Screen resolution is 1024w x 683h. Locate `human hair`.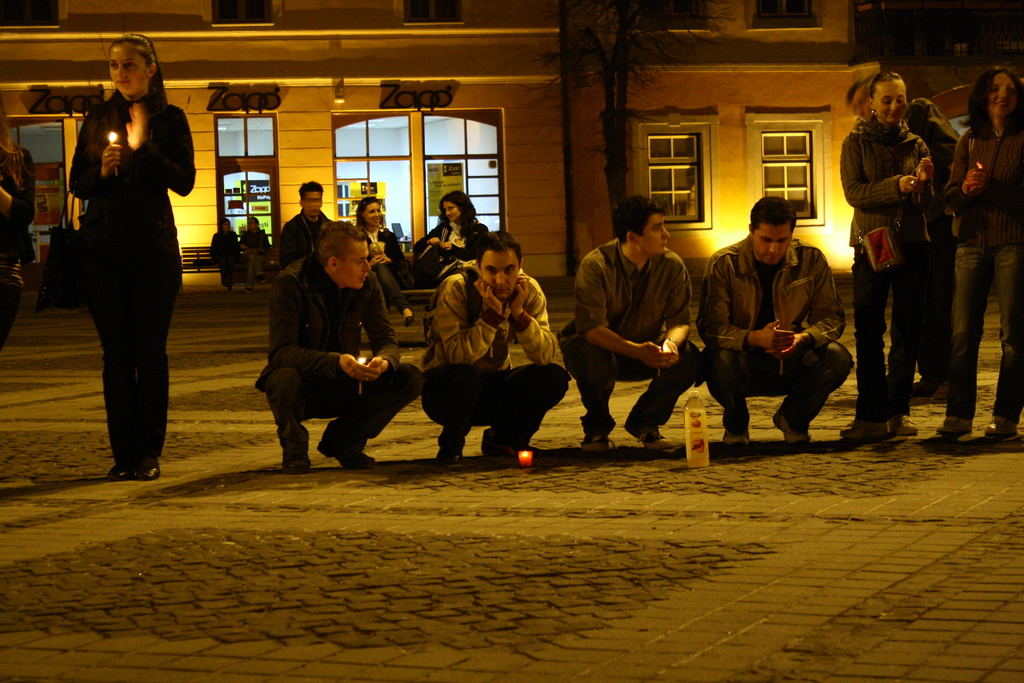
l=957, t=65, r=1023, b=141.
